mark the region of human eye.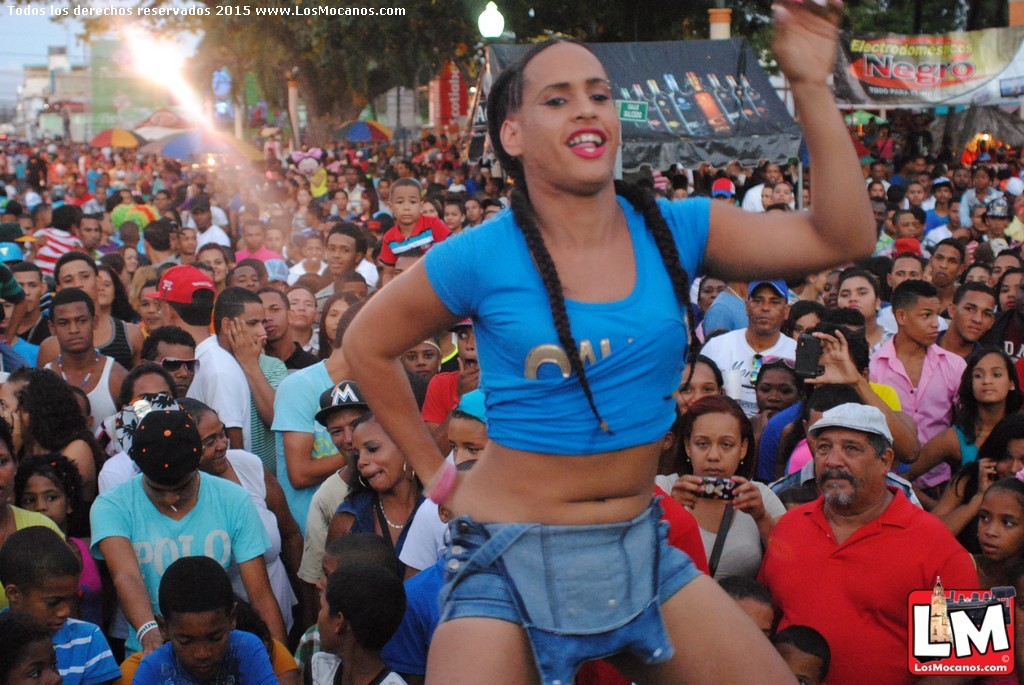
Region: {"left": 207, "top": 633, "right": 222, "bottom": 644}.
